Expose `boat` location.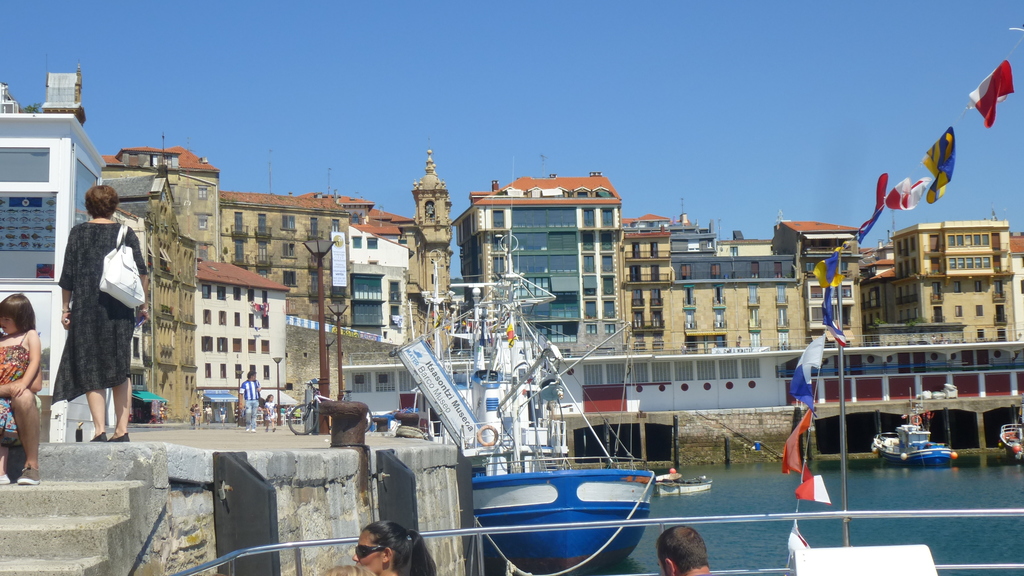
Exposed at left=874, top=420, right=966, bottom=467.
